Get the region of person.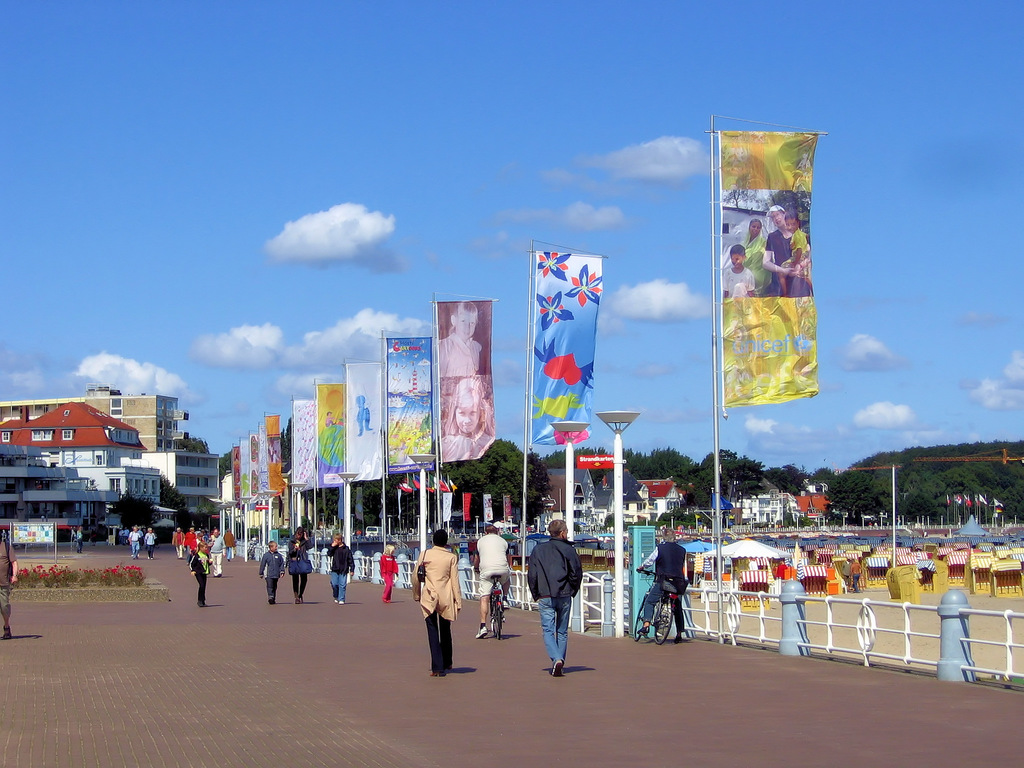
crop(328, 536, 356, 609).
